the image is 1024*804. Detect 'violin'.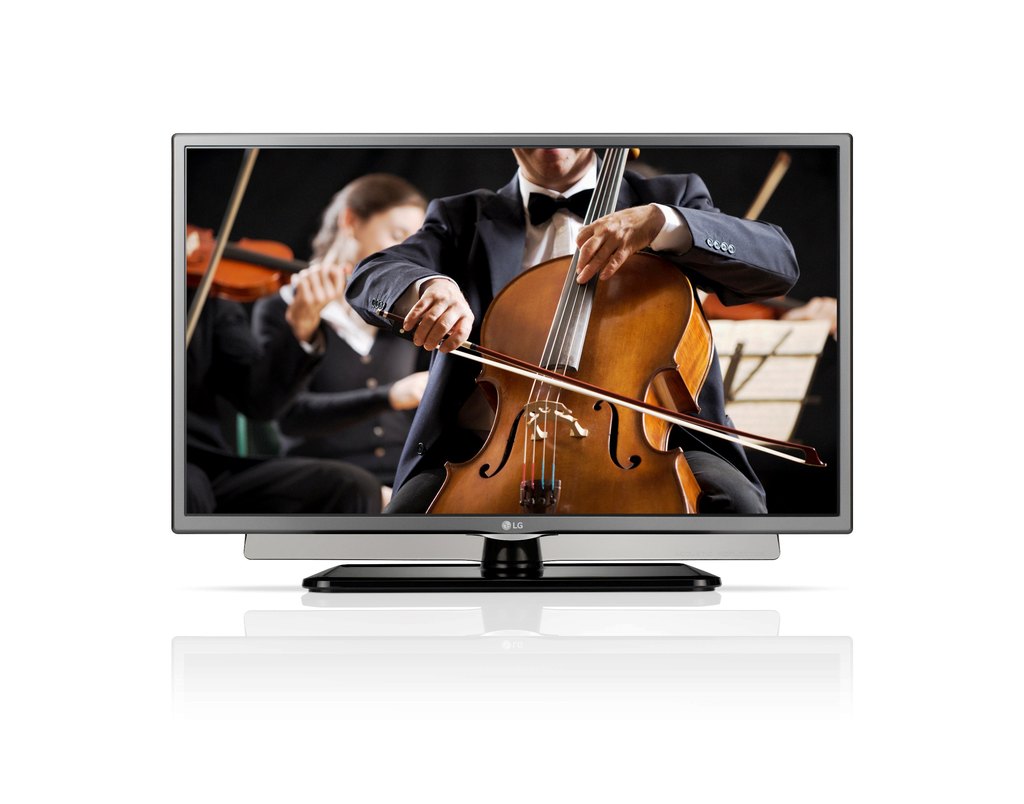
Detection: region(322, 155, 769, 561).
